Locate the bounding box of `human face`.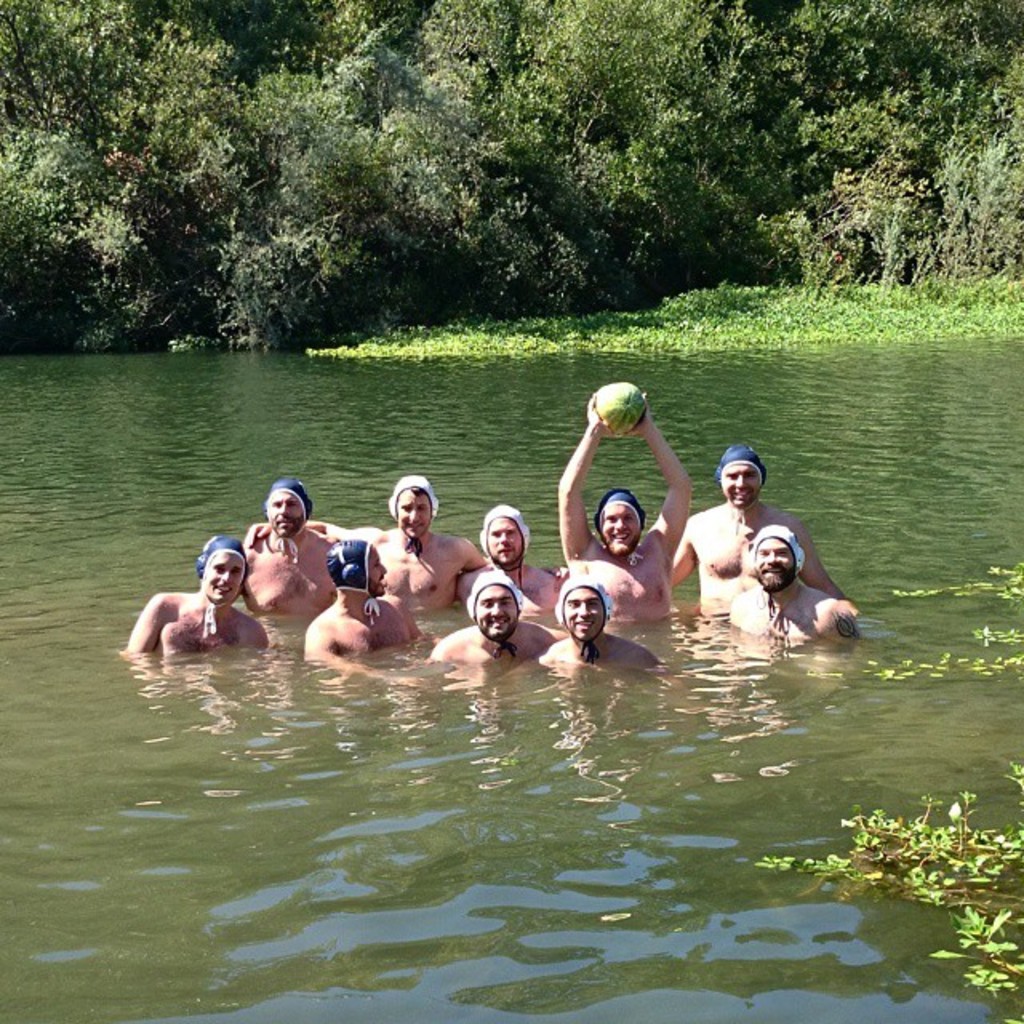
Bounding box: 477/590/518/637.
